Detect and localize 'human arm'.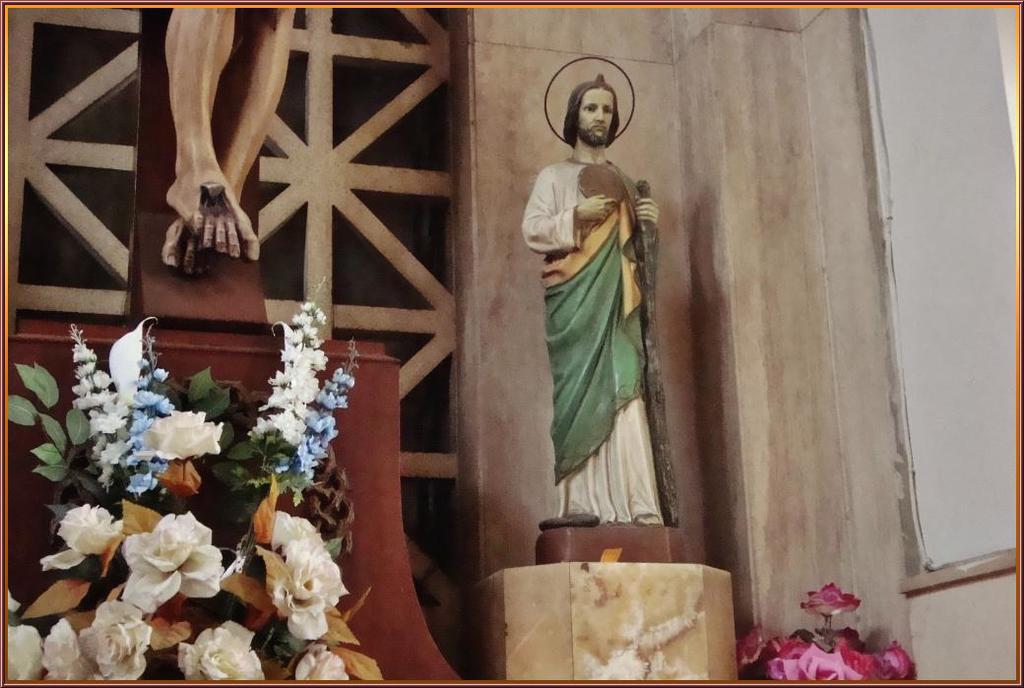
Localized at (x1=632, y1=184, x2=666, y2=223).
